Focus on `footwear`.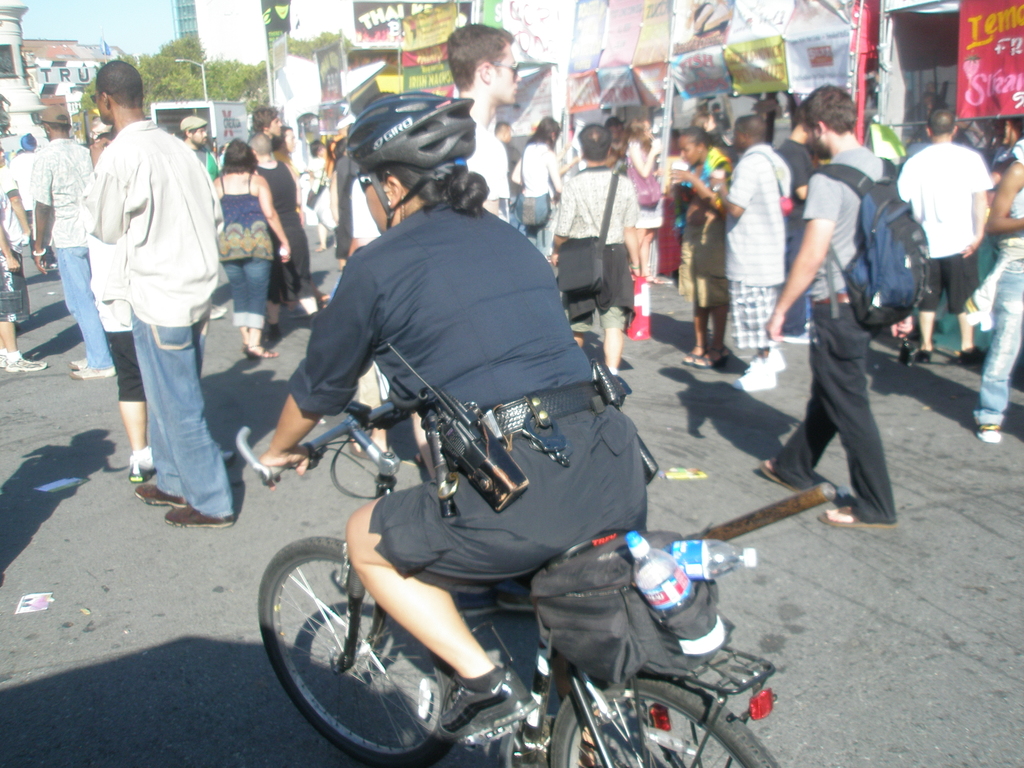
Focused at l=732, t=360, r=772, b=388.
